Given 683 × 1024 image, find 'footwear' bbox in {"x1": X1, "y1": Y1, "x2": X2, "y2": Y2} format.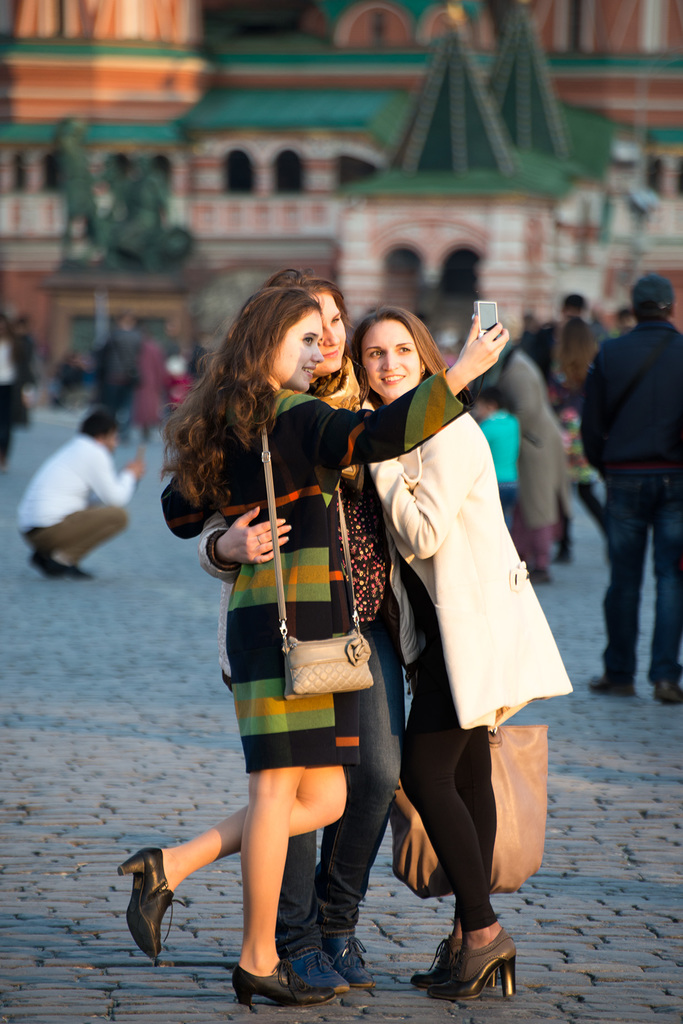
{"x1": 237, "y1": 963, "x2": 314, "y2": 1023}.
